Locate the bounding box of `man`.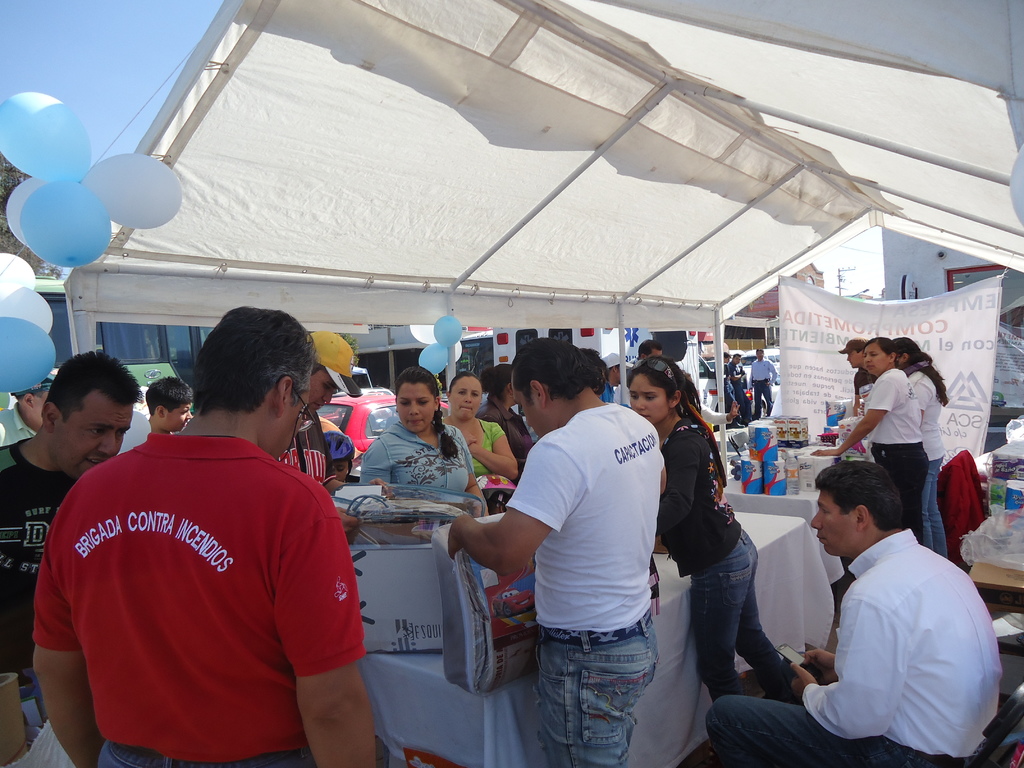
Bounding box: 445,339,668,767.
